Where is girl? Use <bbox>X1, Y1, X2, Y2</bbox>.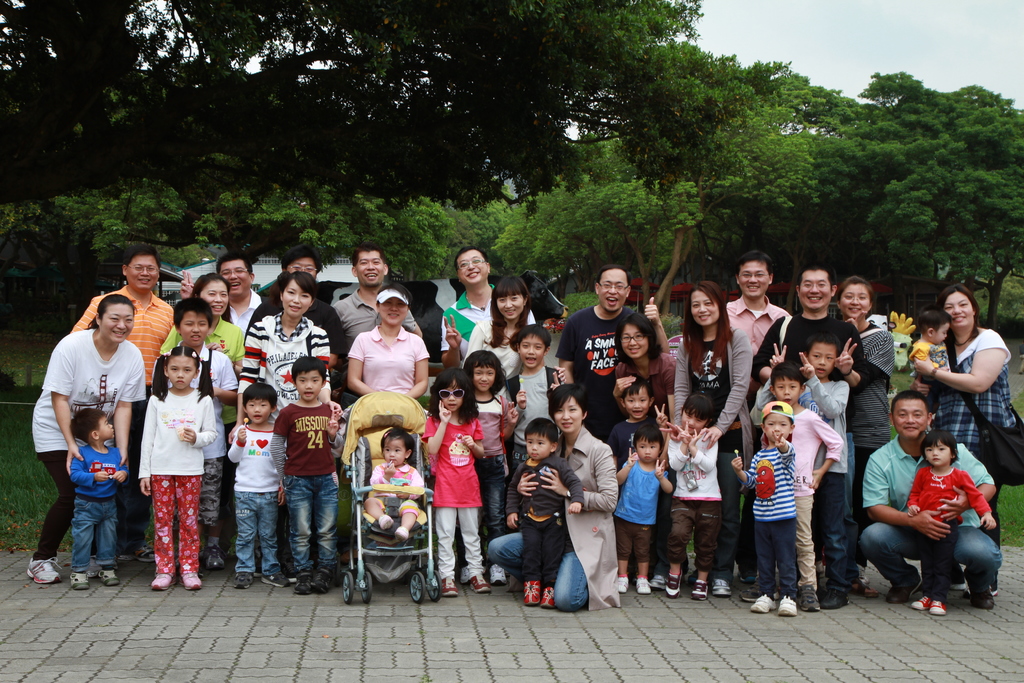
<bbox>905, 428, 995, 618</bbox>.
